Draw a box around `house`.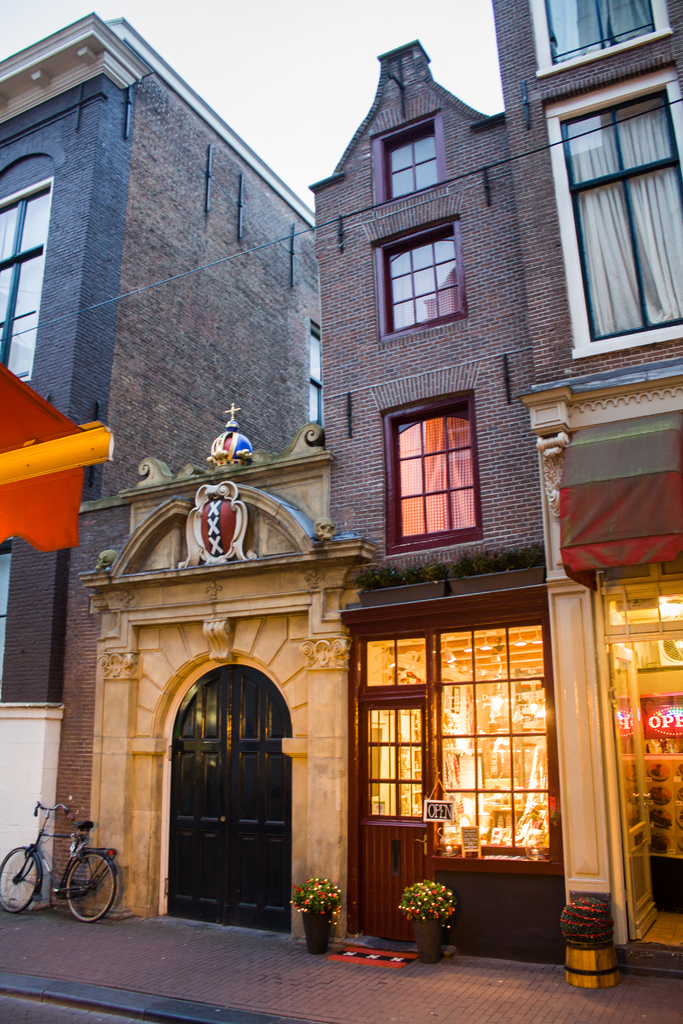
0/19/325/913.
